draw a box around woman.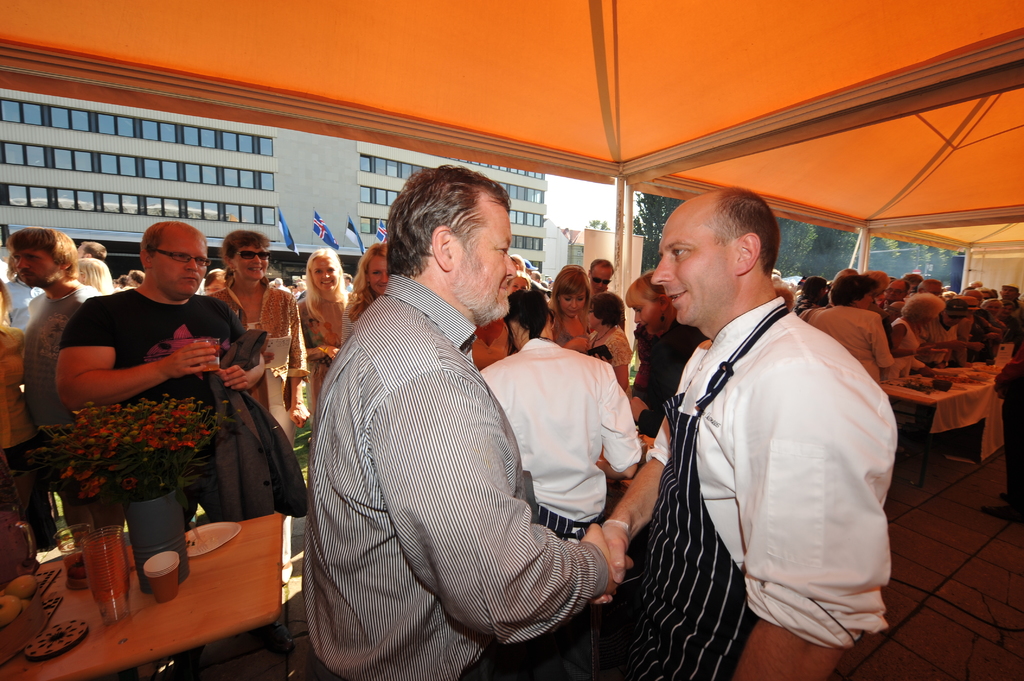
(481, 291, 646, 532).
